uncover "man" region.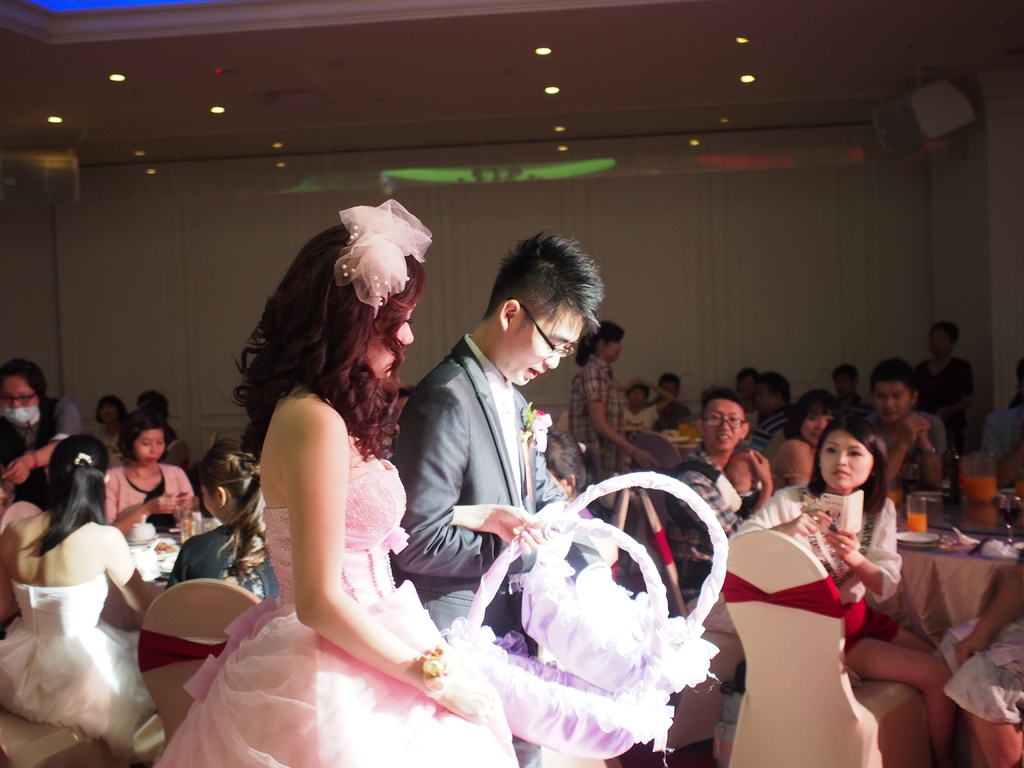
Uncovered: bbox(390, 228, 608, 643).
